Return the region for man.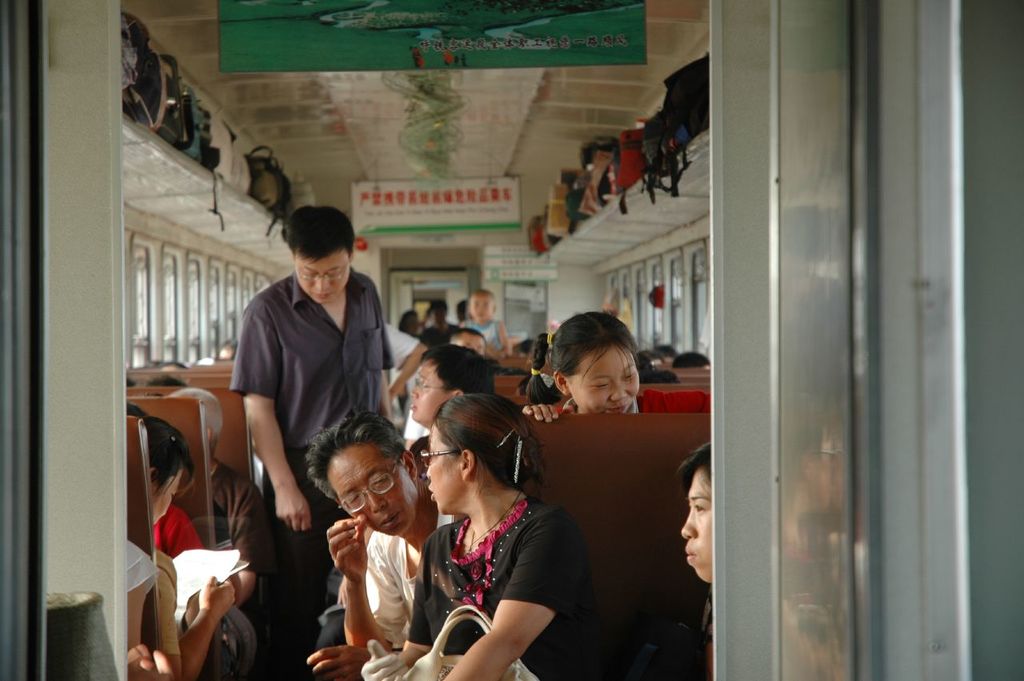
l=410, t=341, r=496, b=435.
